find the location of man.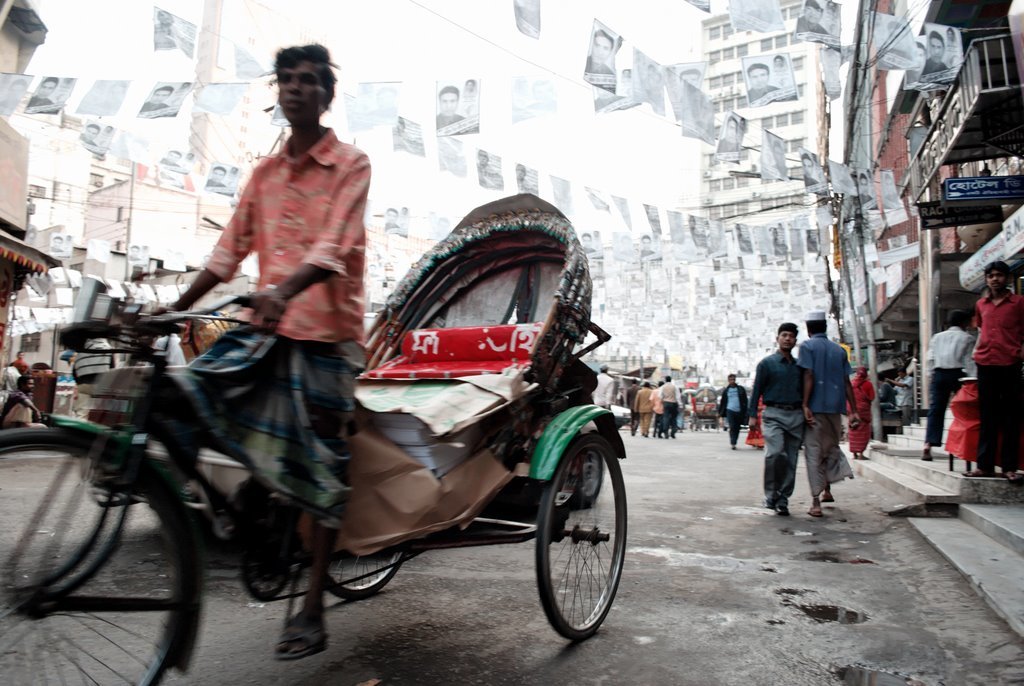
Location: (717, 368, 751, 449).
